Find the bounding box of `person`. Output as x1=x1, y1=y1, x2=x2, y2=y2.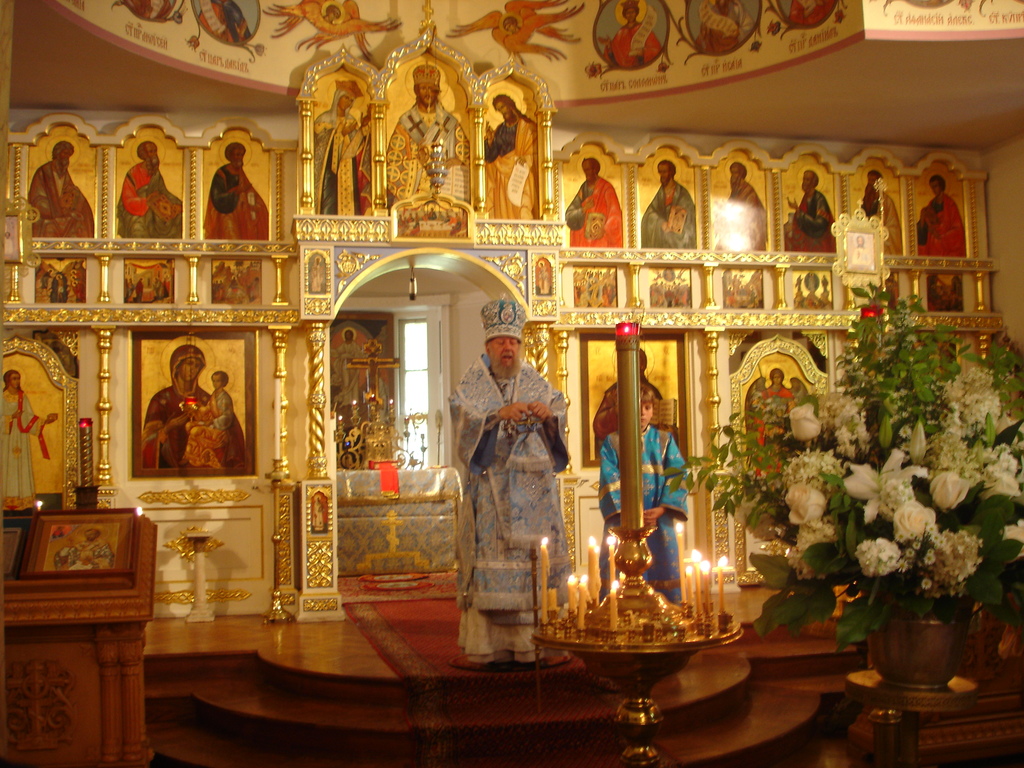
x1=596, y1=1, x2=663, y2=68.
